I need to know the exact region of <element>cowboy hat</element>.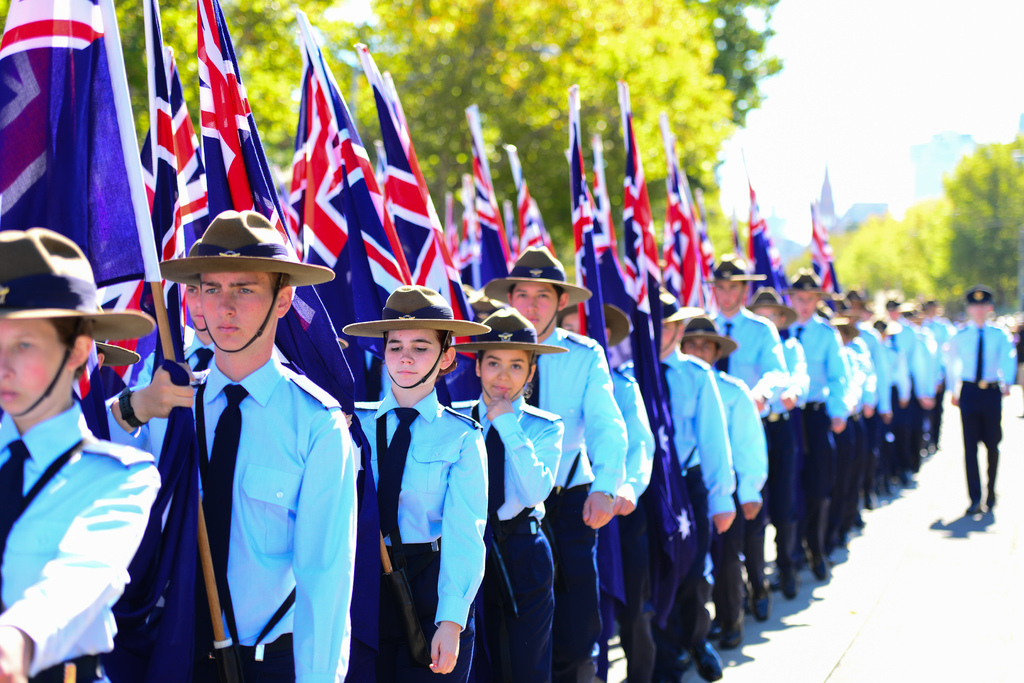
Region: [709,255,769,310].
